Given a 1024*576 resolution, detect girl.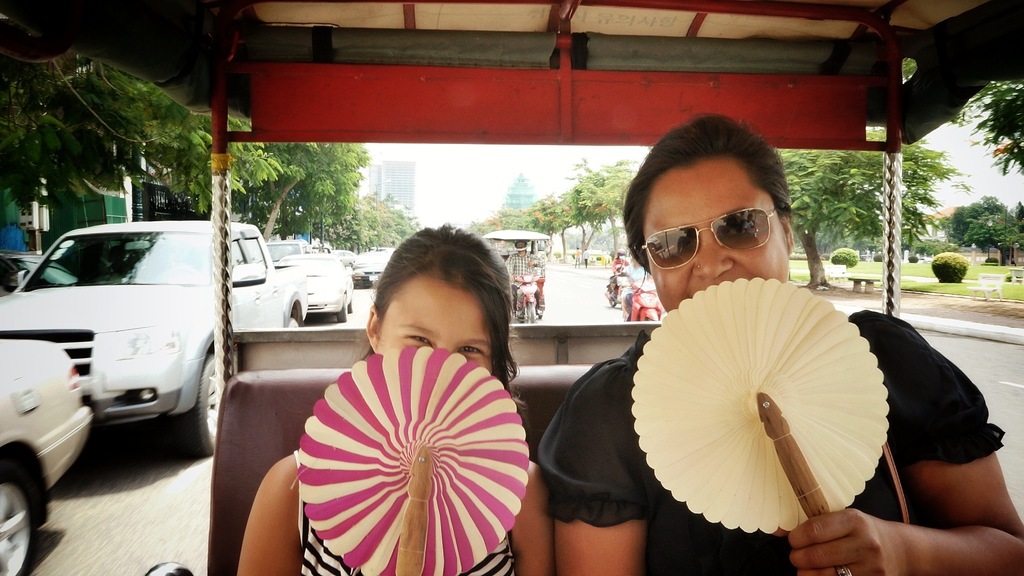
237 222 557 575.
